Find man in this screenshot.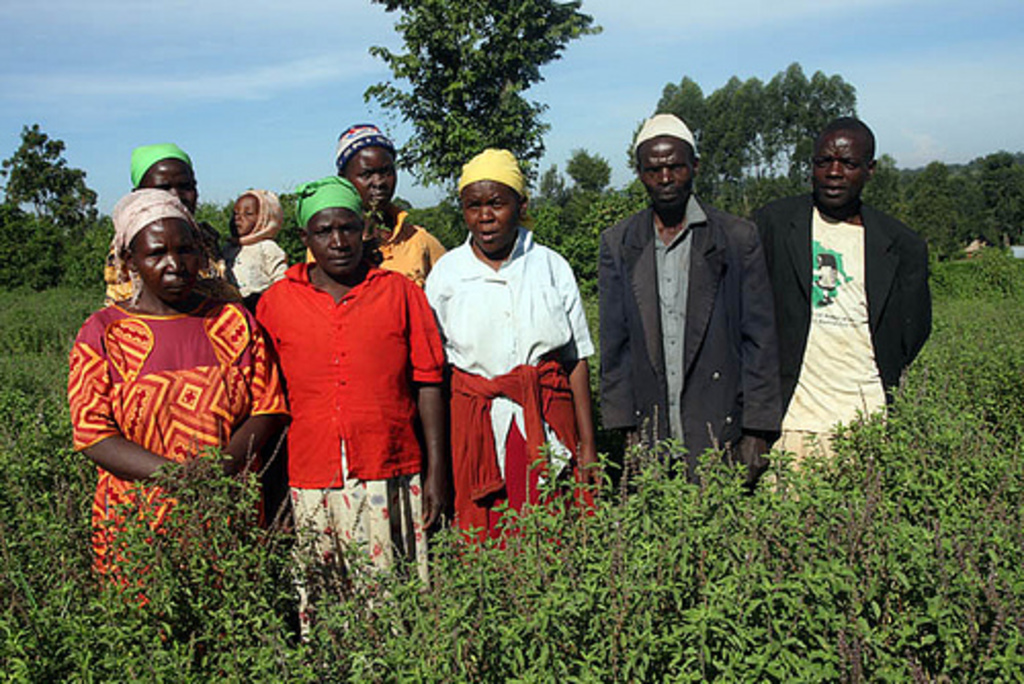
The bounding box for man is crop(745, 115, 936, 481).
